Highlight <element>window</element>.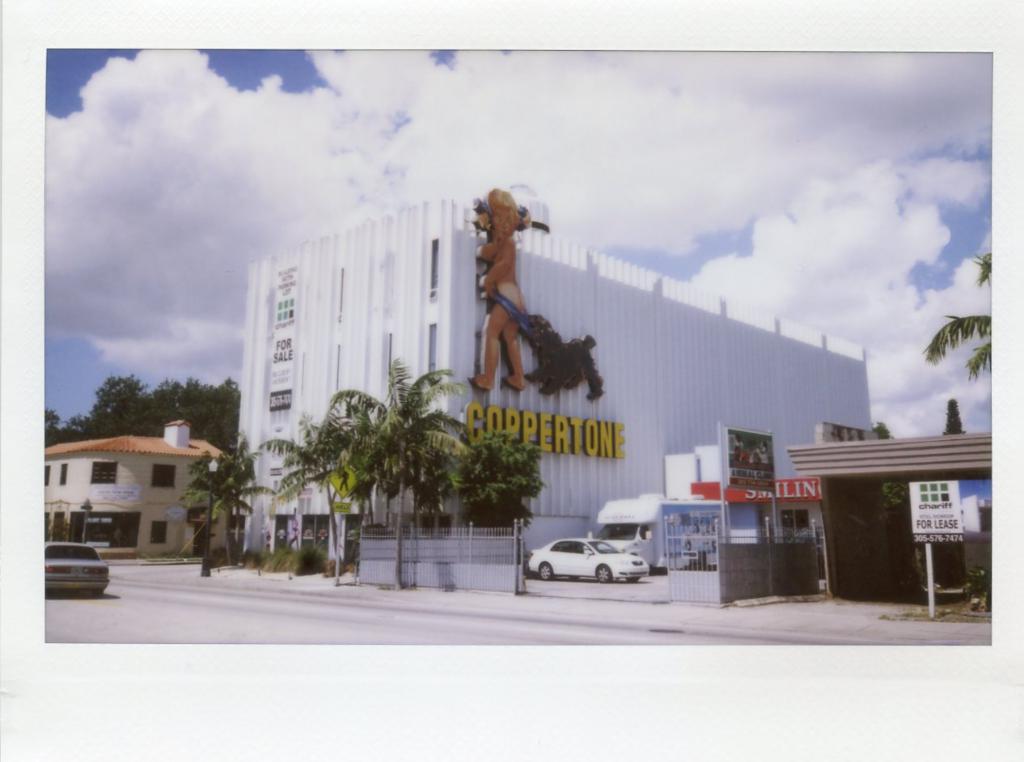
Highlighted region: bbox=[58, 460, 68, 485].
